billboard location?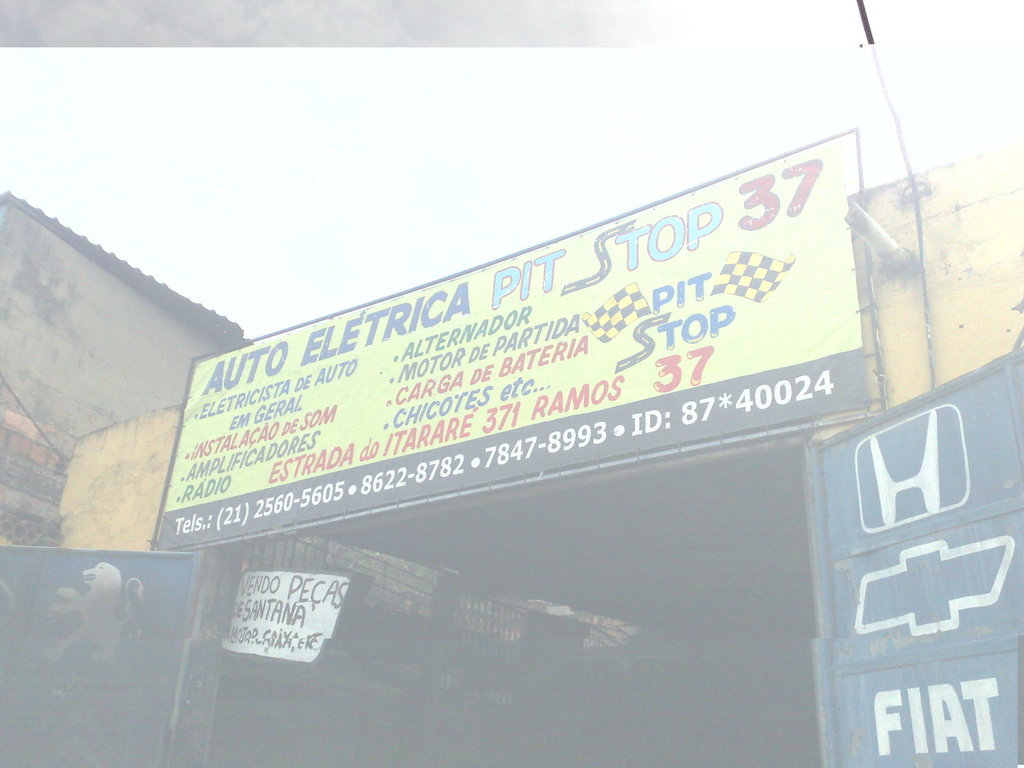
<bbox>188, 92, 971, 531</bbox>
